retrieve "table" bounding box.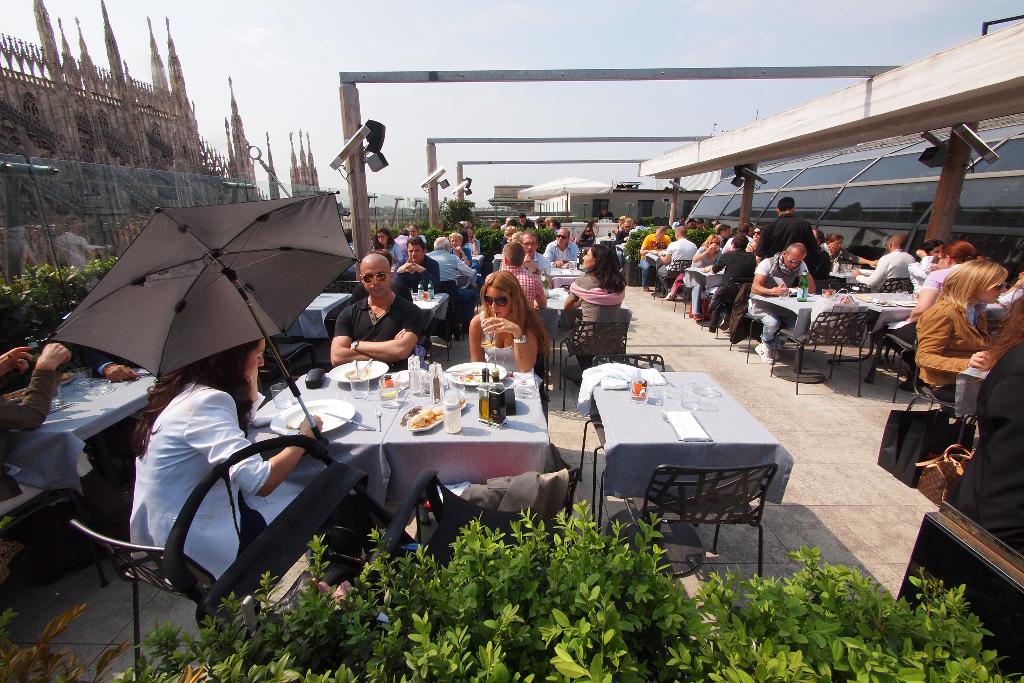
Bounding box: bbox(755, 291, 868, 382).
